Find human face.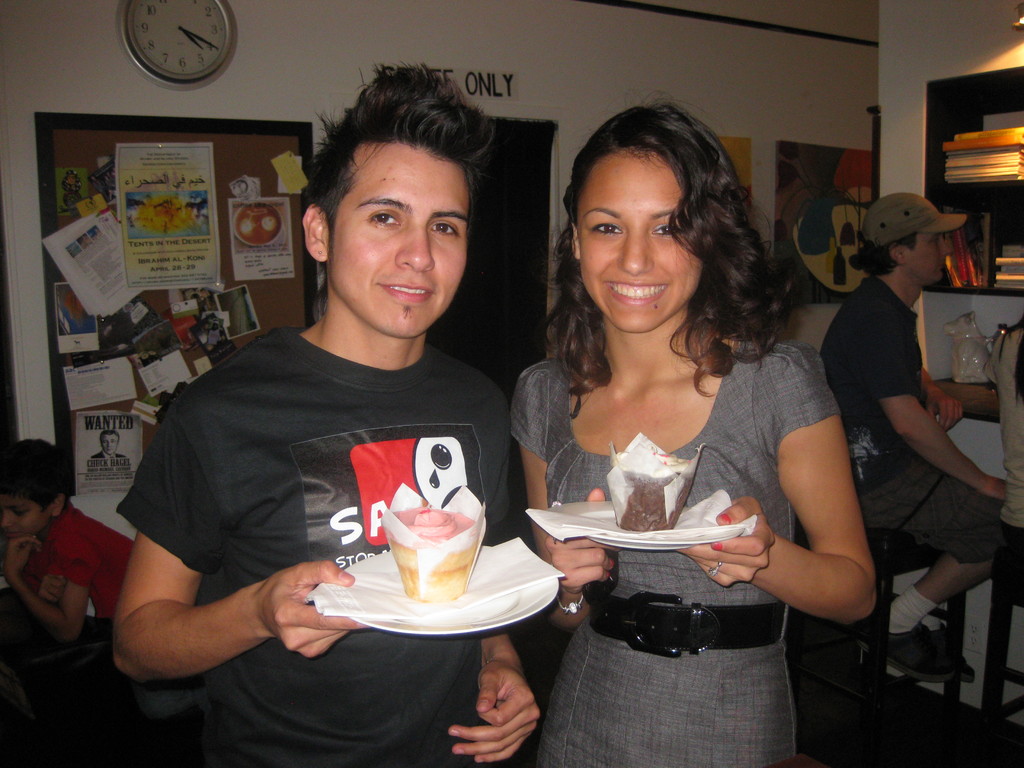
pyautogui.locateOnScreen(100, 430, 118, 452).
